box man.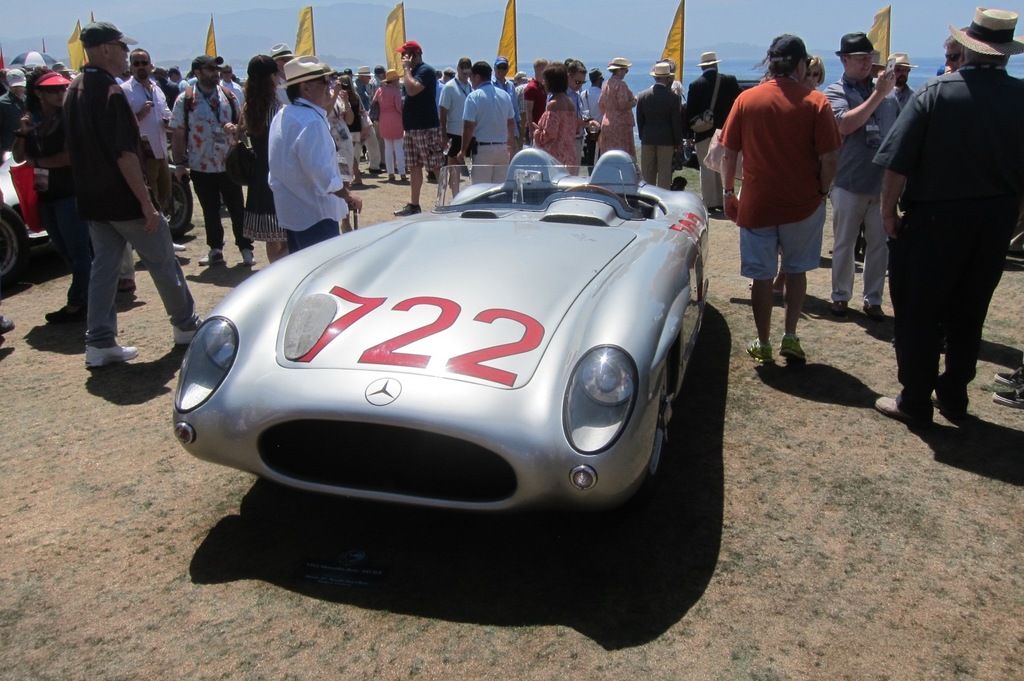
[x1=871, y1=9, x2=1023, y2=426].
